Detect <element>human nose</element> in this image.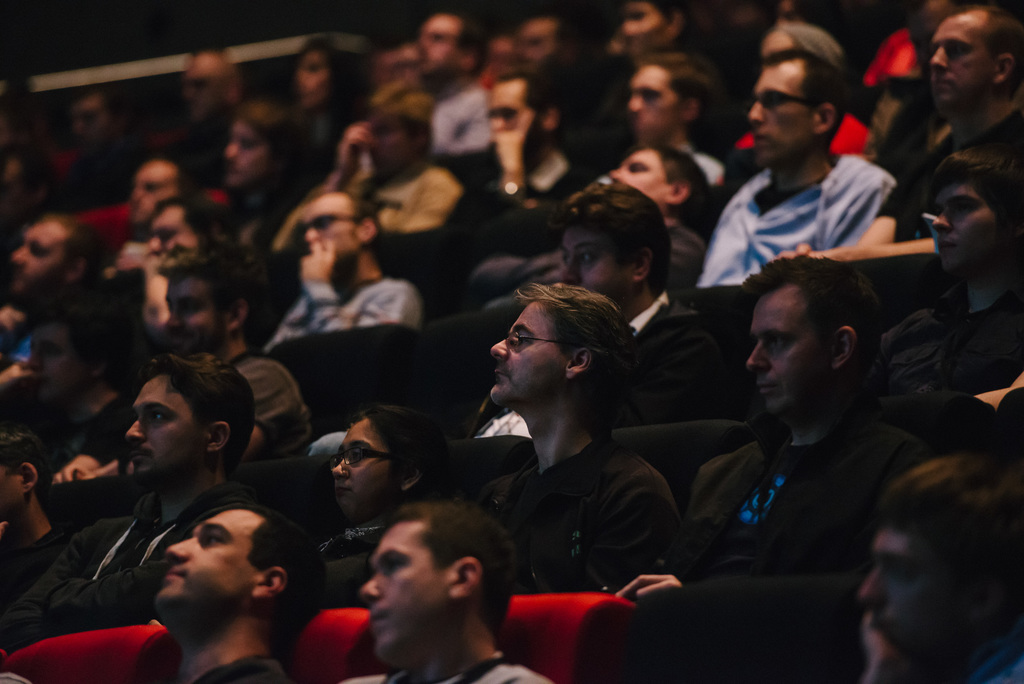
Detection: <region>859, 560, 892, 608</region>.
